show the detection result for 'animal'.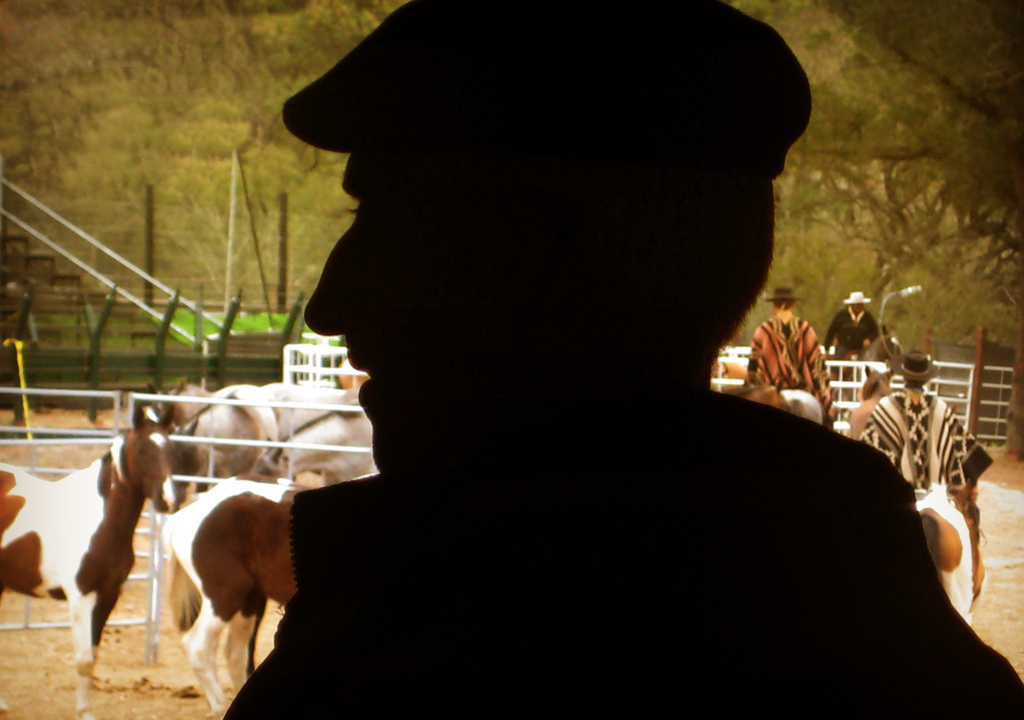
crop(836, 337, 900, 363).
